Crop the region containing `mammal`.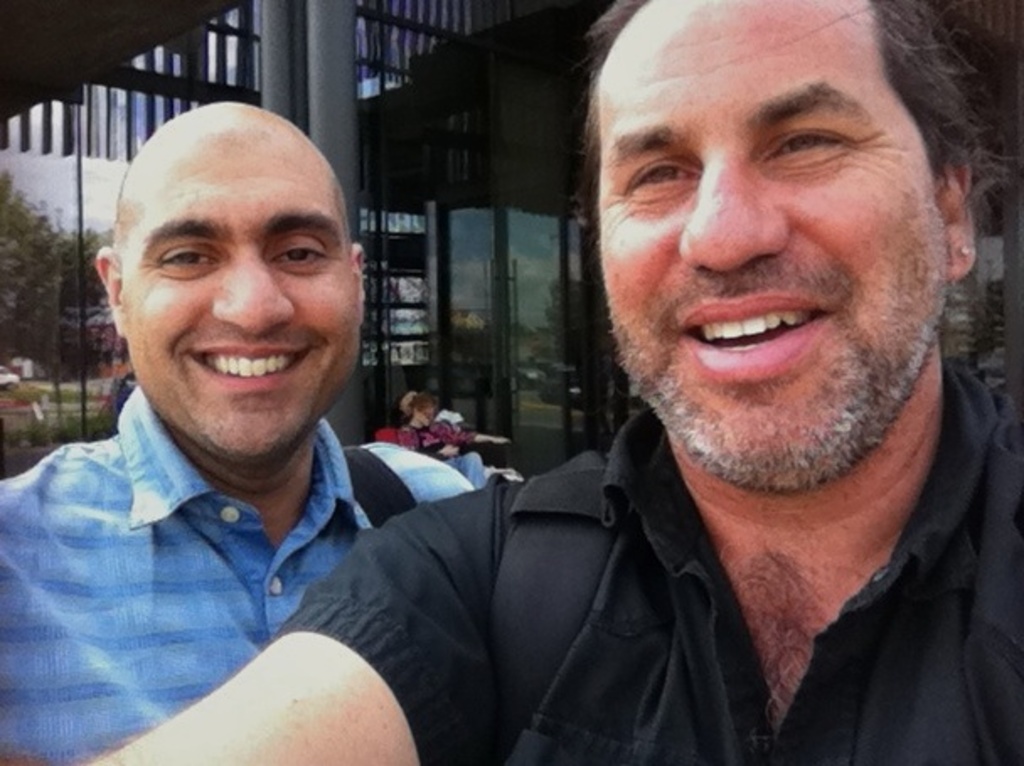
Crop region: <bbox>0, 96, 467, 764</bbox>.
